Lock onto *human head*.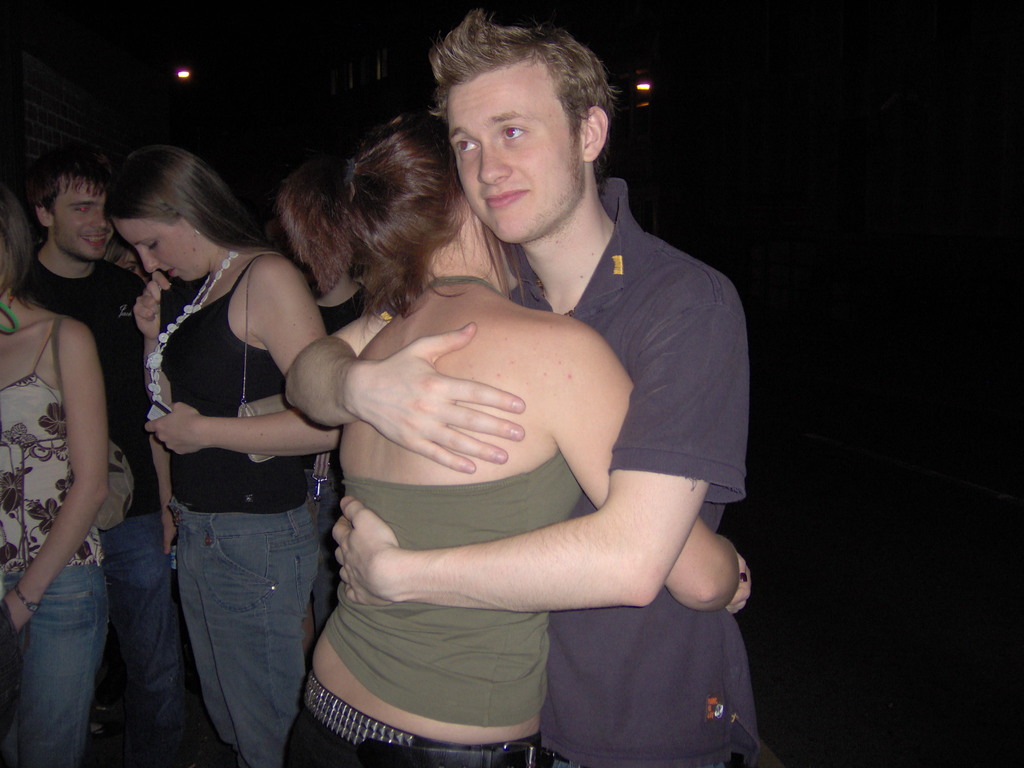
Locked: box(102, 146, 250, 282).
